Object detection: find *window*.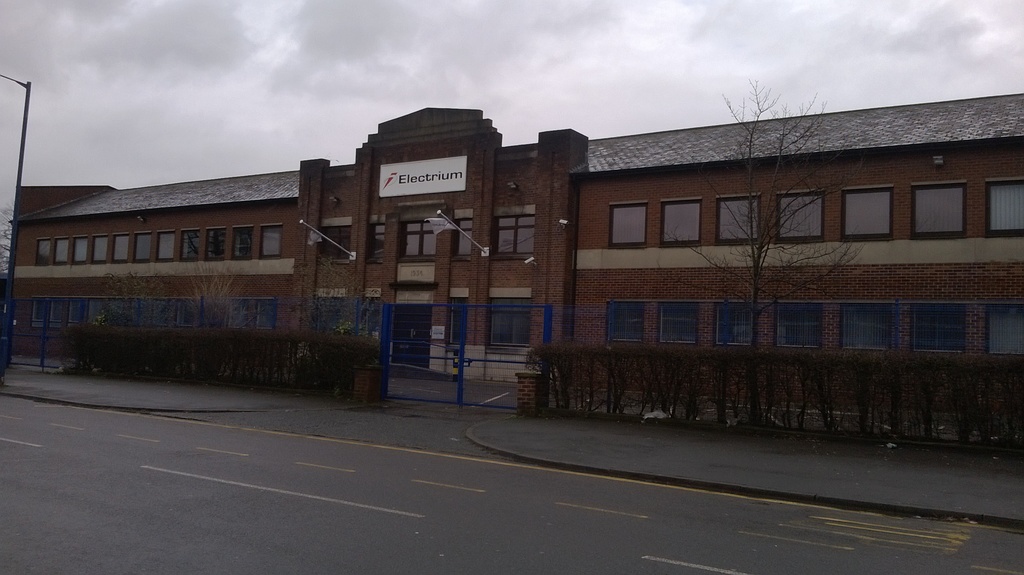
x1=923, y1=164, x2=977, y2=235.
